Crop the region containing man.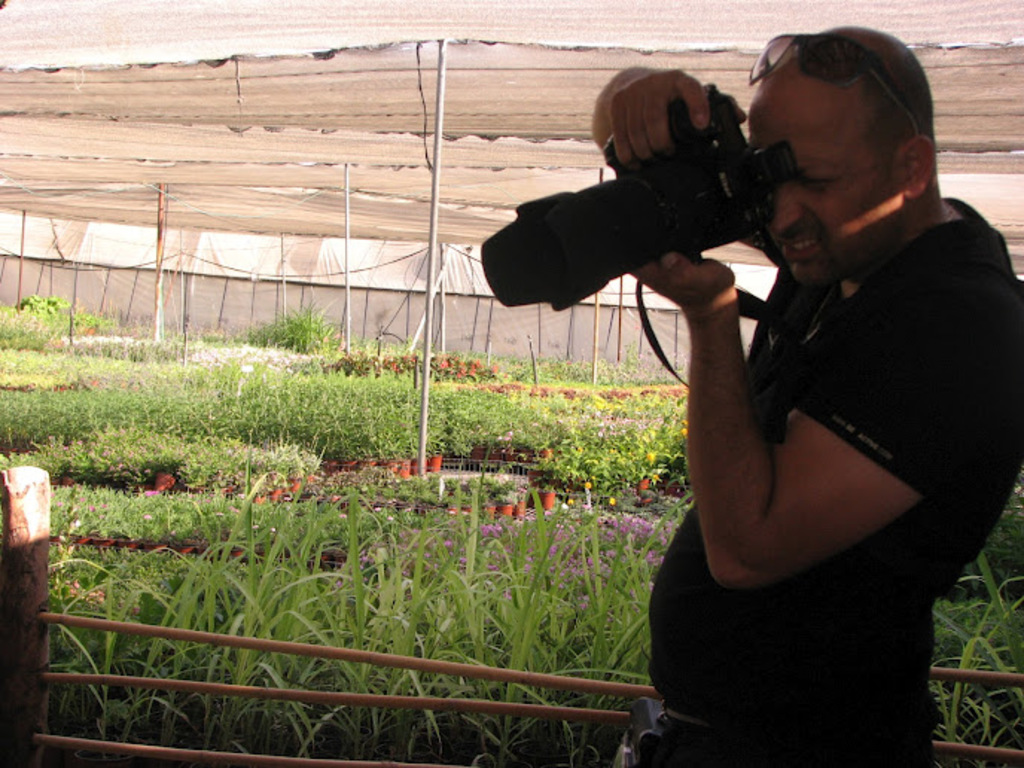
Crop region: bbox(583, 19, 1023, 767).
